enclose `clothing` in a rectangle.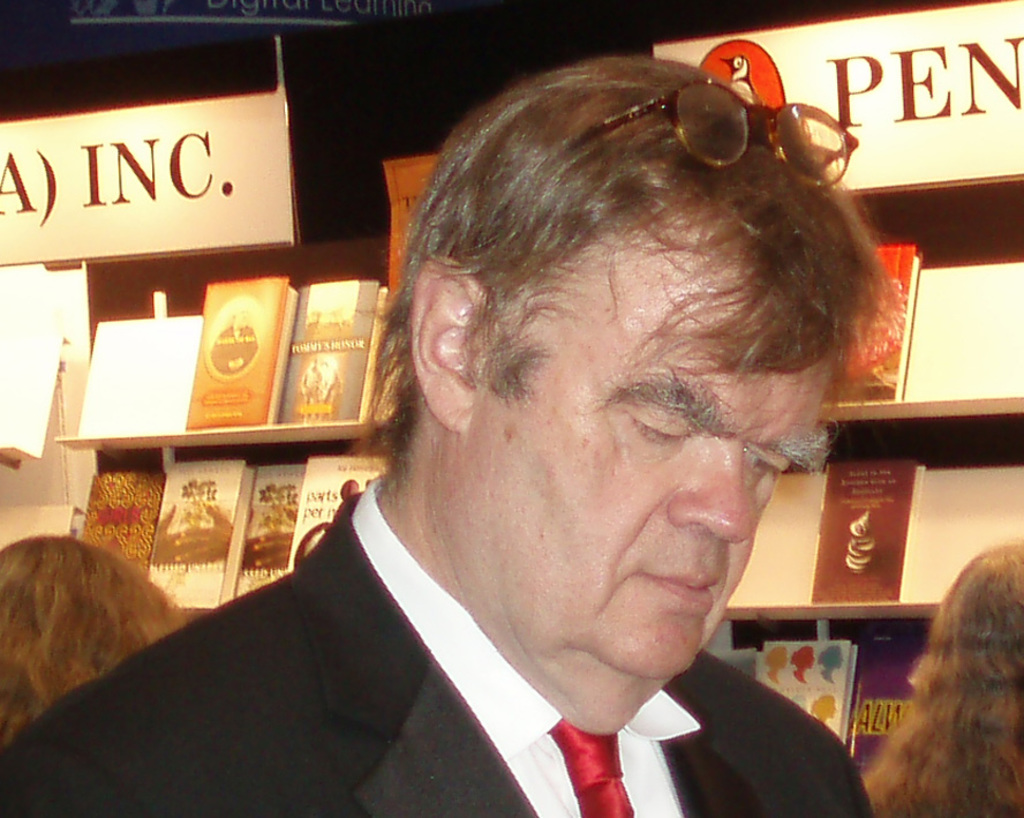
box(20, 475, 812, 816).
